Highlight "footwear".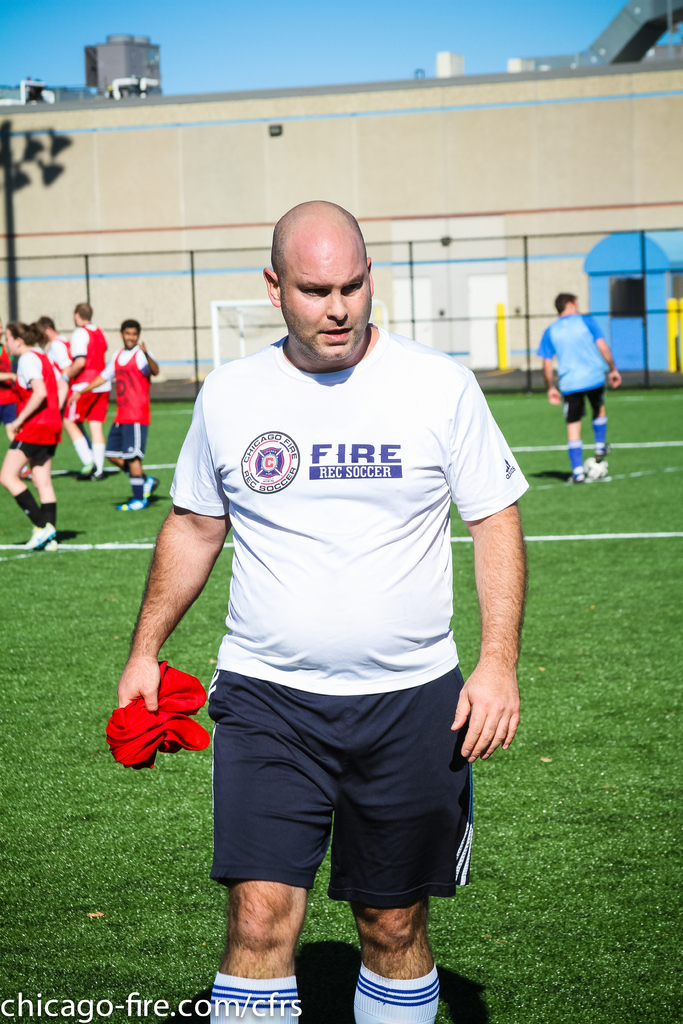
Highlighted region: rect(122, 499, 147, 508).
